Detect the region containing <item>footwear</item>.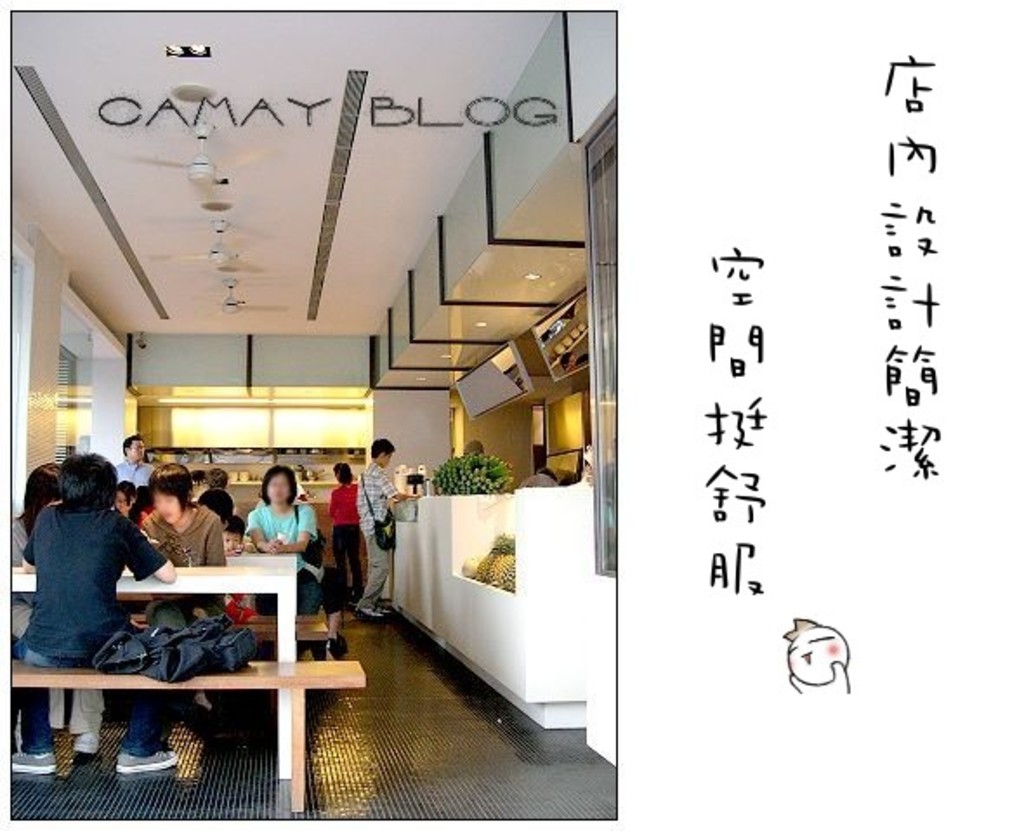
<box>118,751,179,770</box>.
